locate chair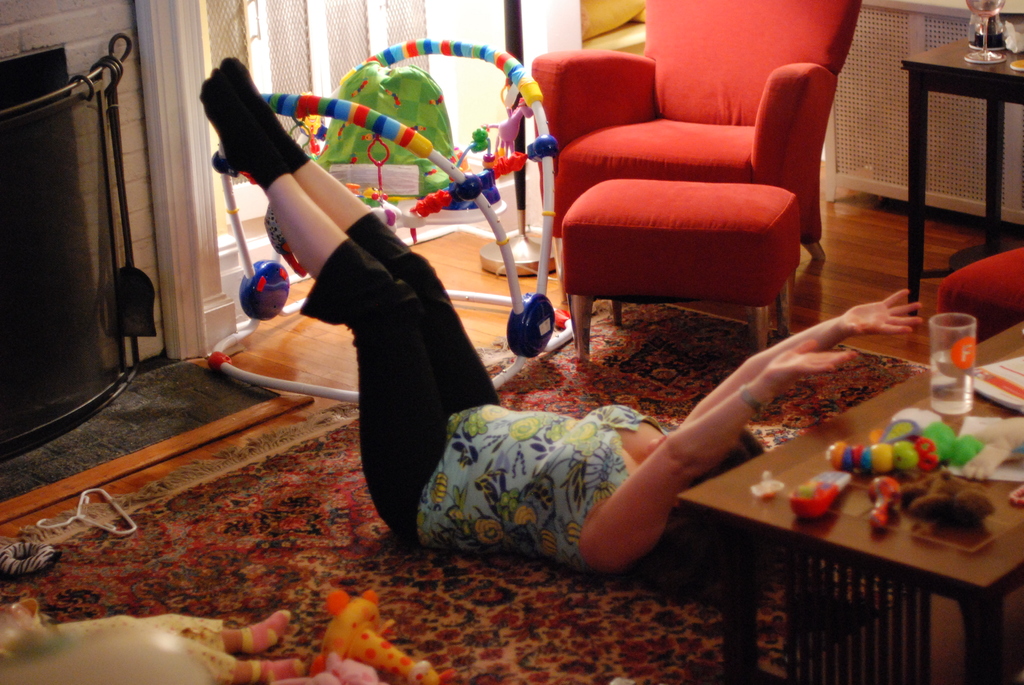
[left=519, top=34, right=859, bottom=354]
